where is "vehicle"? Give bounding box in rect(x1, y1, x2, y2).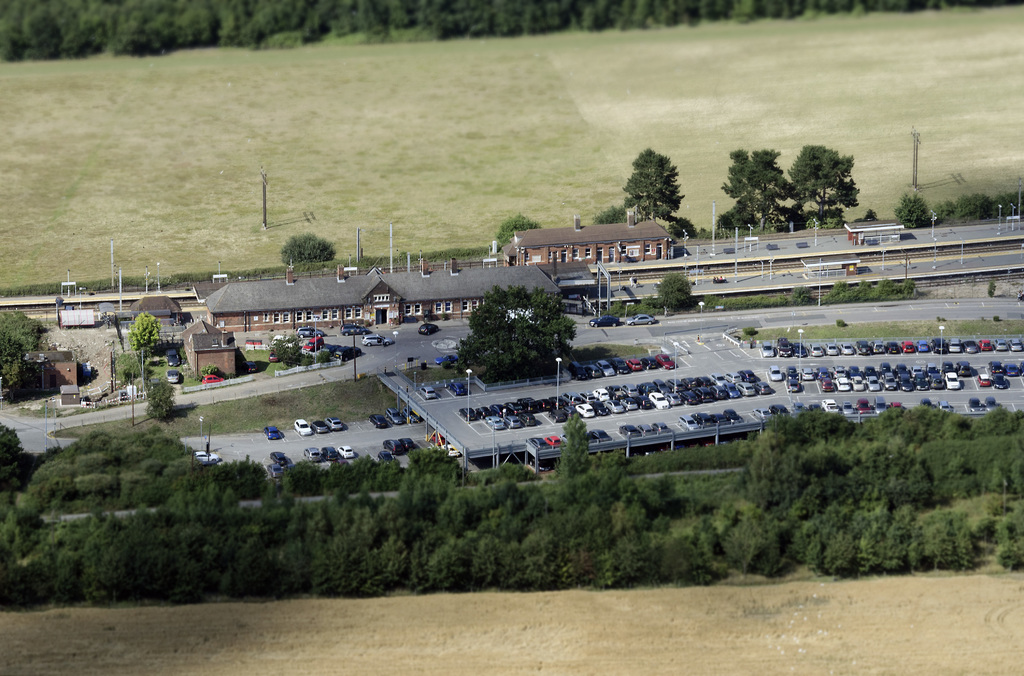
rect(584, 365, 600, 379).
